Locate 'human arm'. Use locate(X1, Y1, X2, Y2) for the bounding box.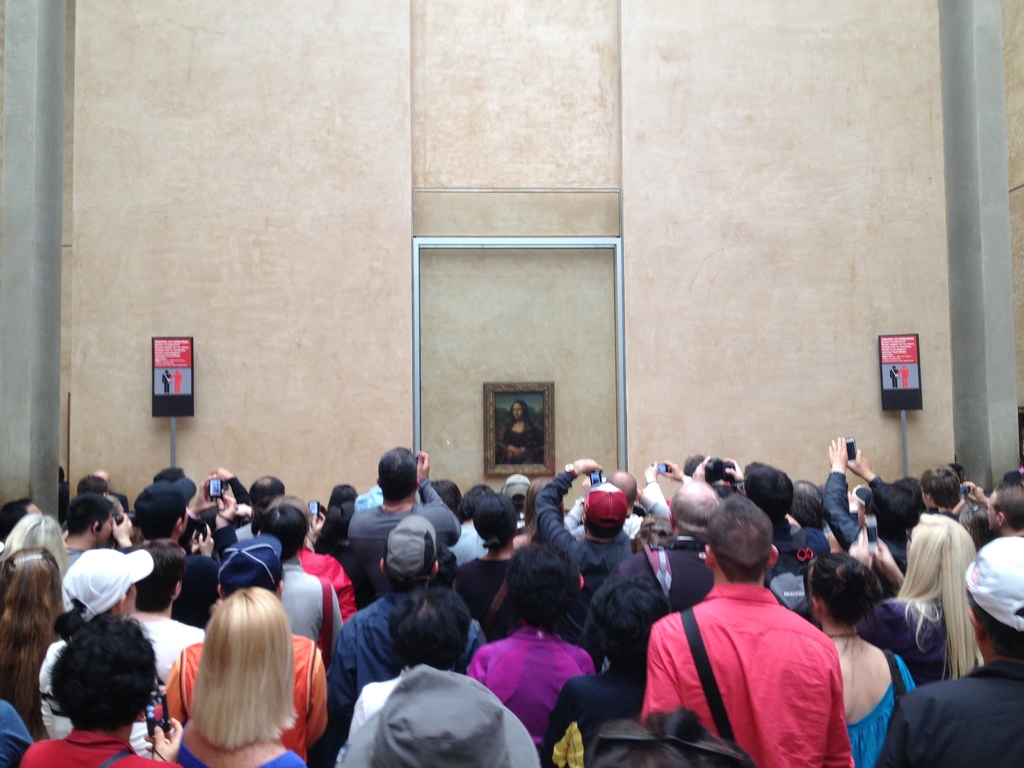
locate(726, 458, 746, 494).
